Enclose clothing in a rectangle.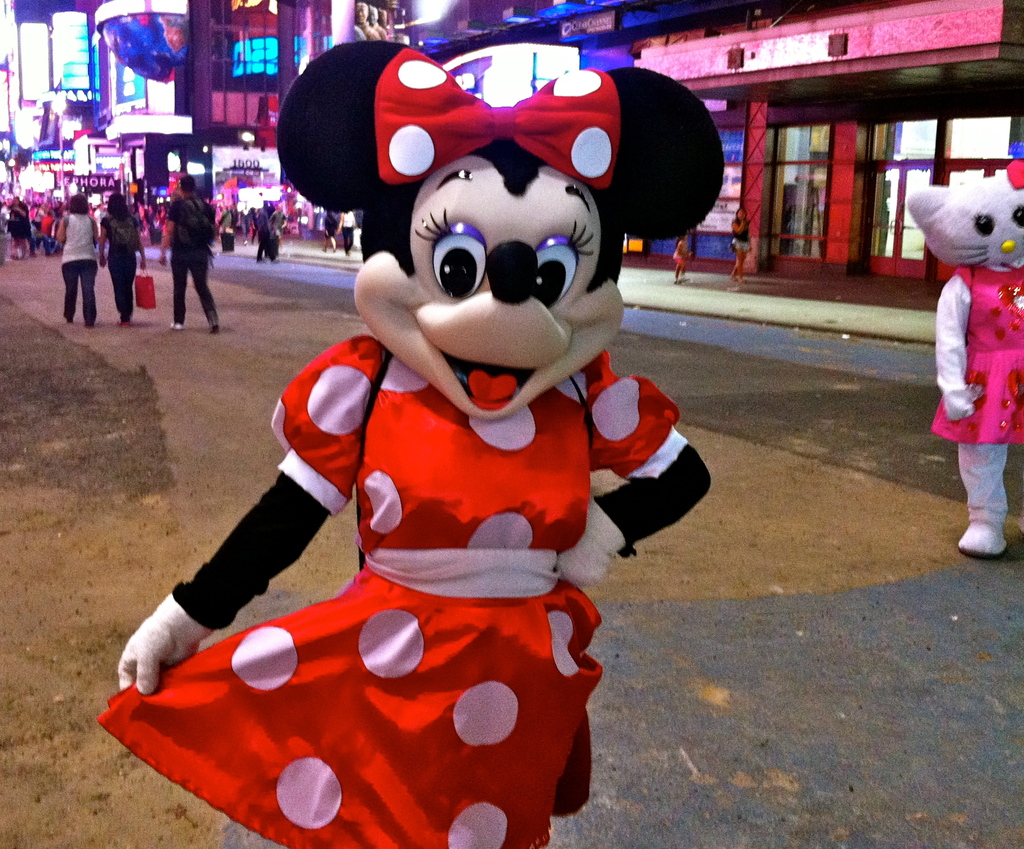
BBox(173, 315, 669, 783).
